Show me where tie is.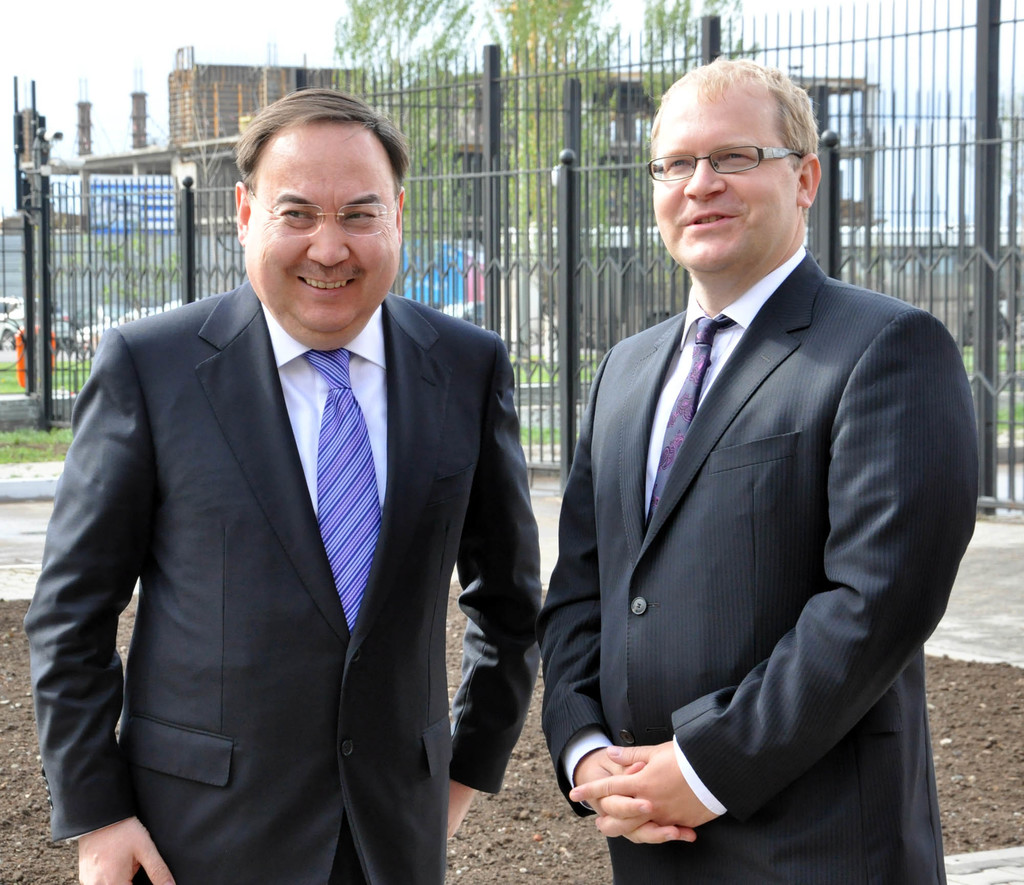
tie is at detection(304, 353, 385, 632).
